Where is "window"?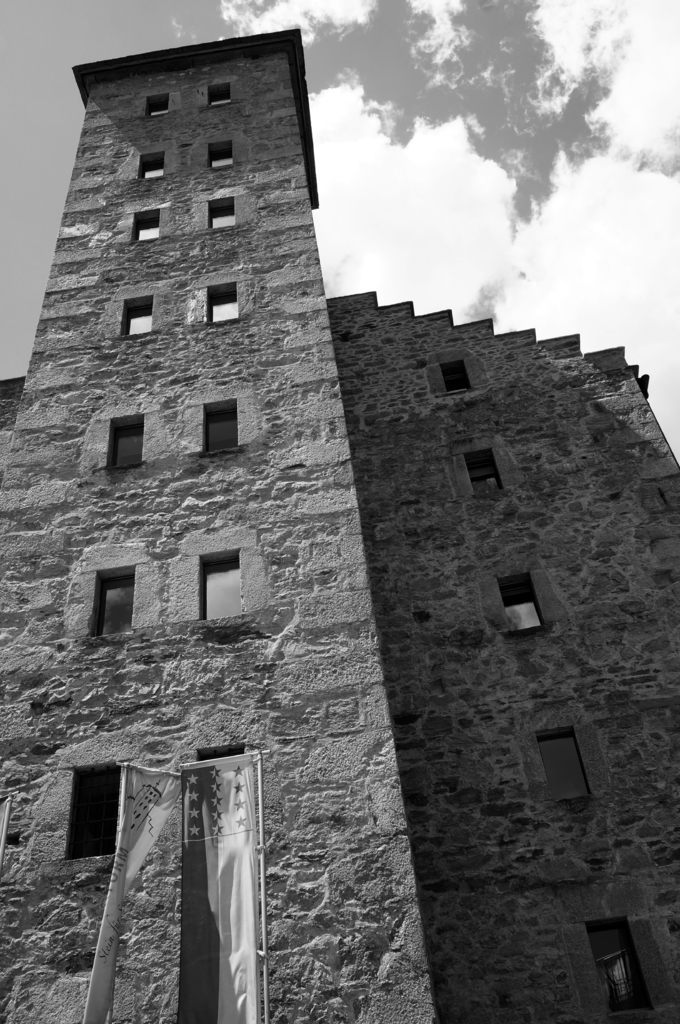
207 84 231 102.
